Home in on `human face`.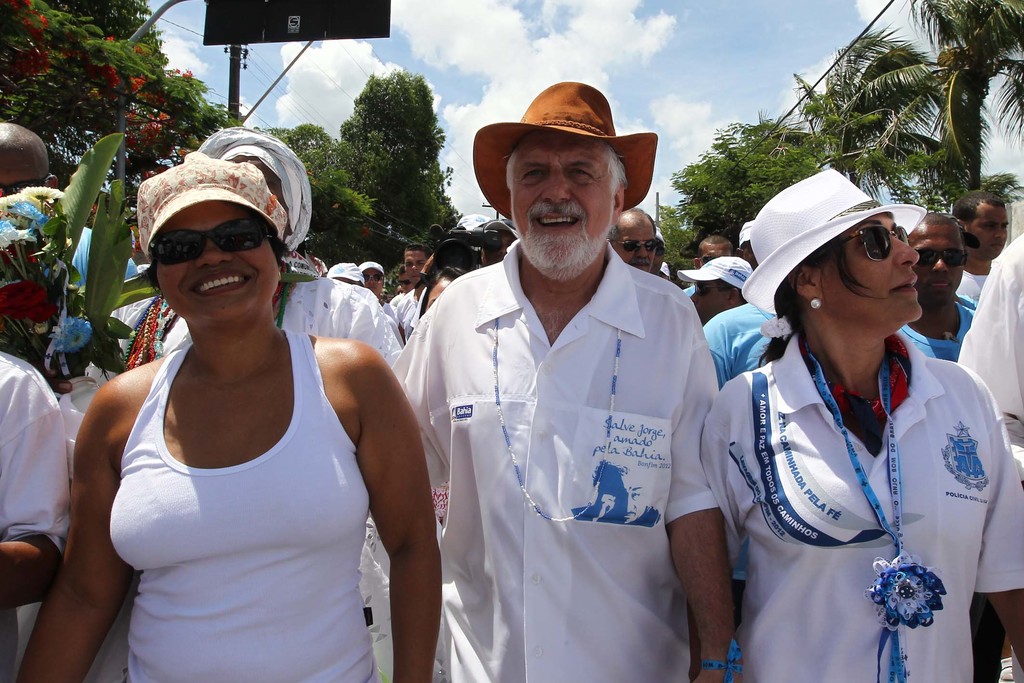
Homed in at detection(424, 272, 451, 313).
